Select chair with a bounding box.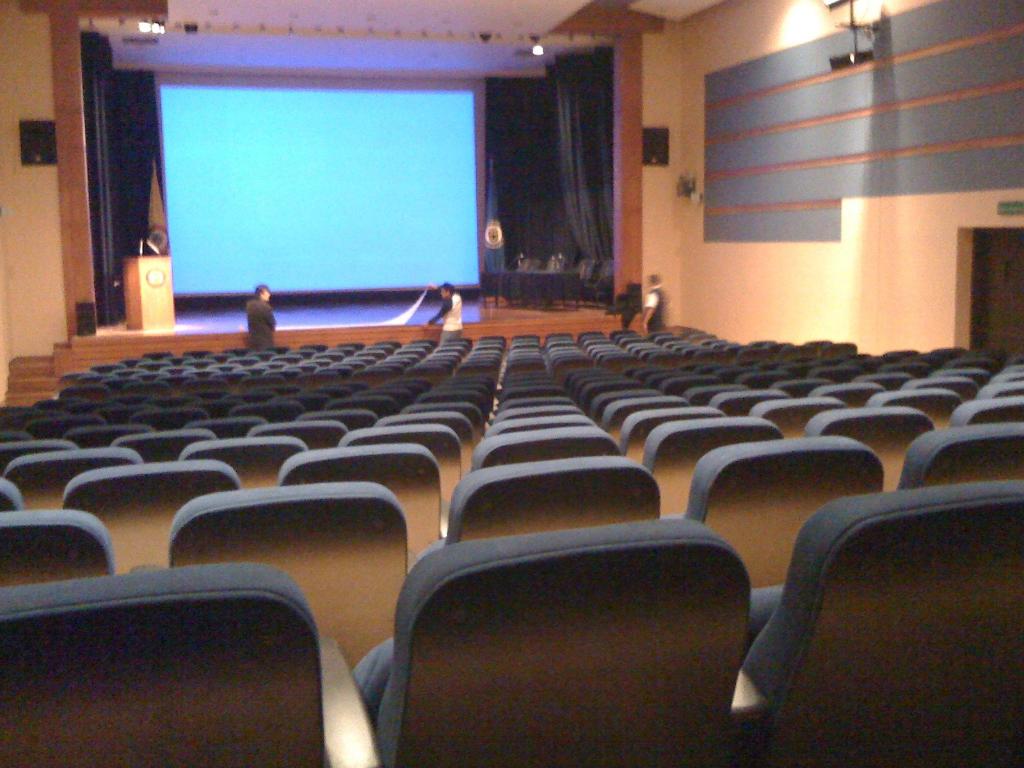
BBox(895, 423, 1023, 488).
